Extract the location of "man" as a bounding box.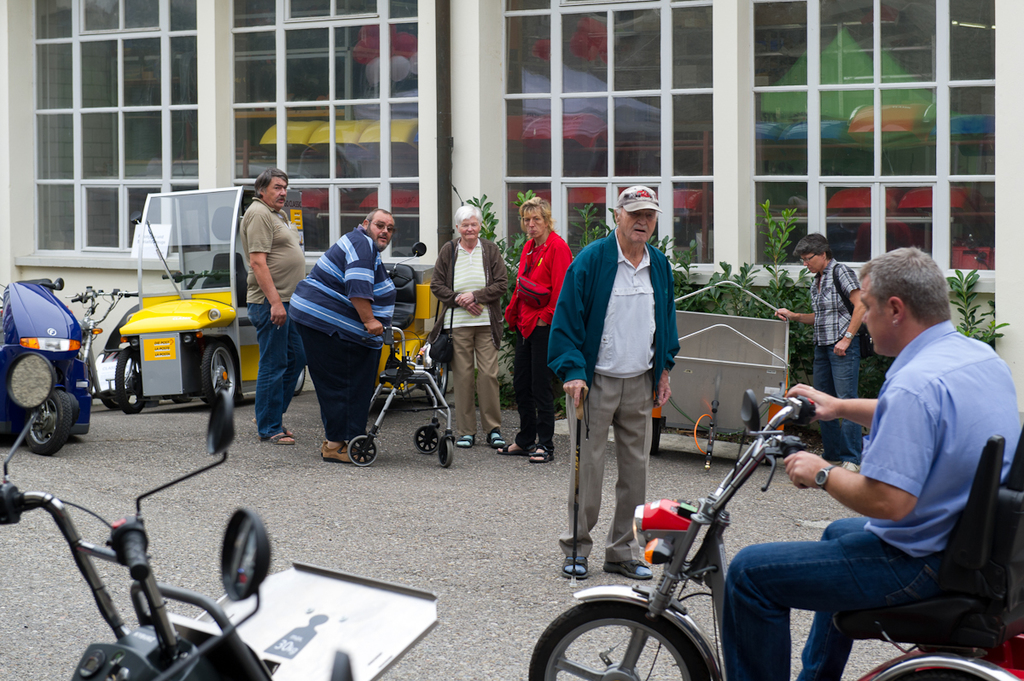
<box>550,185,679,580</box>.
